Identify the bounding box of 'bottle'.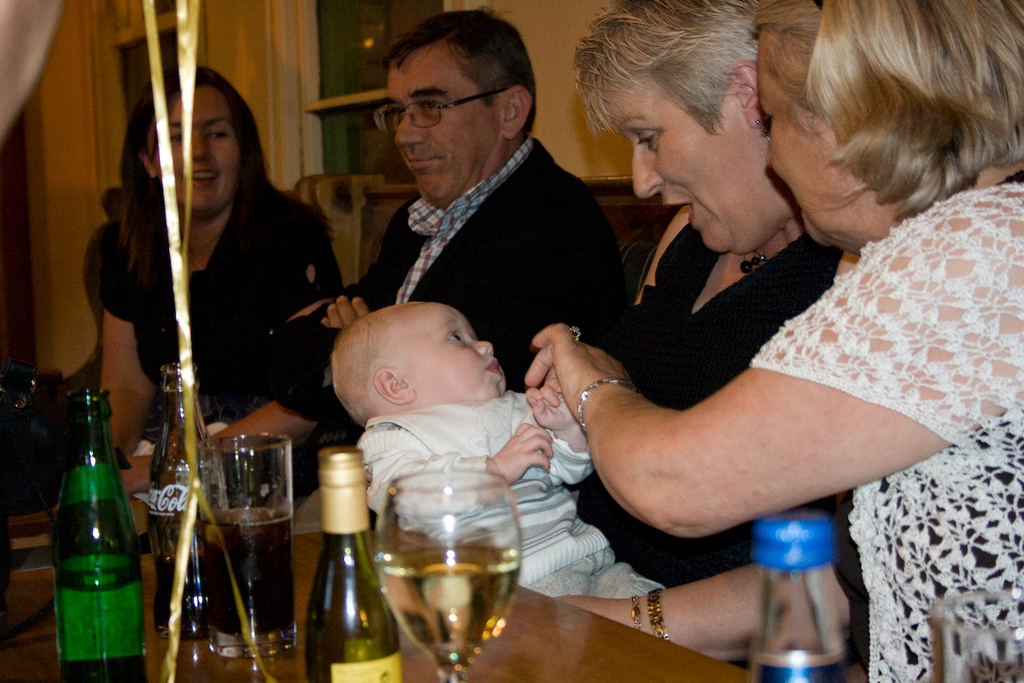
bbox(56, 388, 147, 682).
